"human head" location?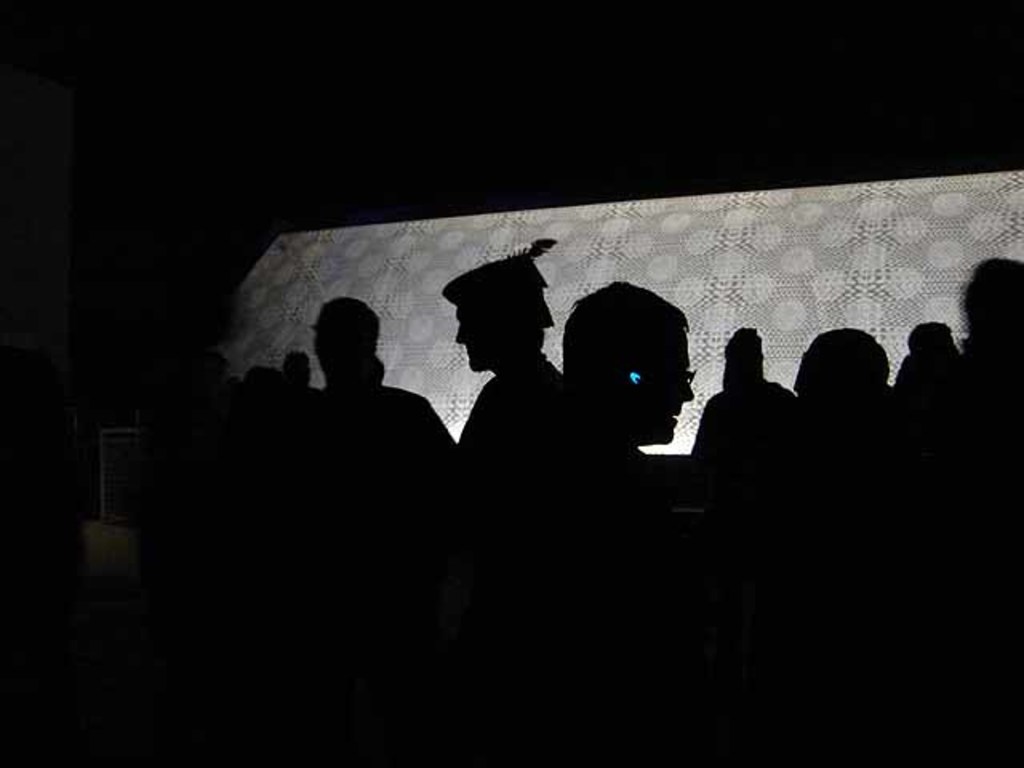
l=723, t=323, r=763, b=387
